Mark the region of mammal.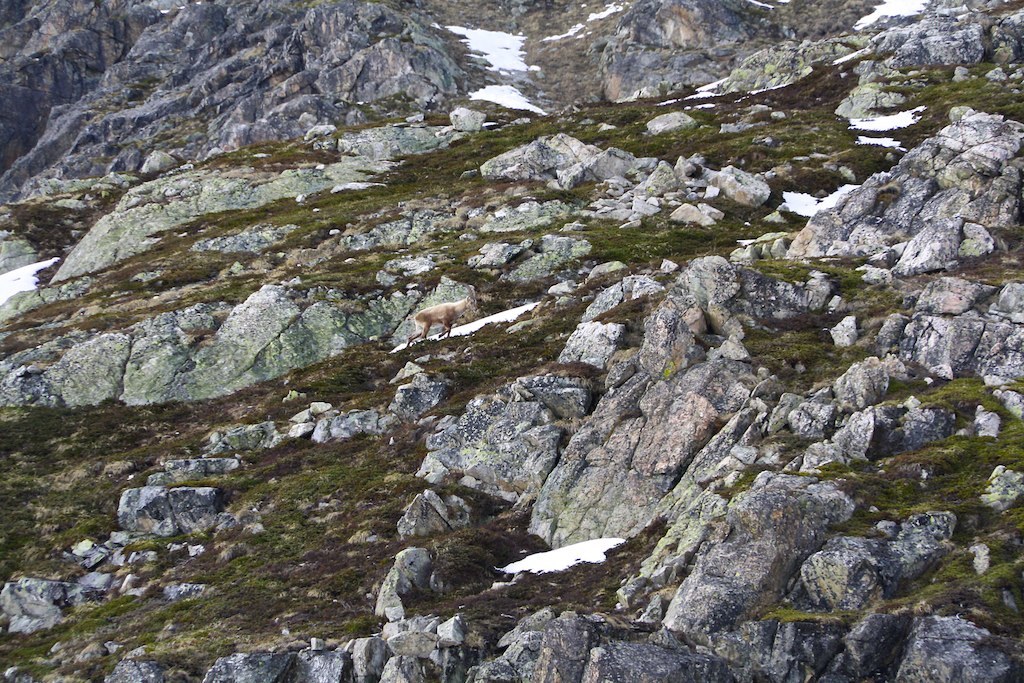
Region: [408,293,478,343].
